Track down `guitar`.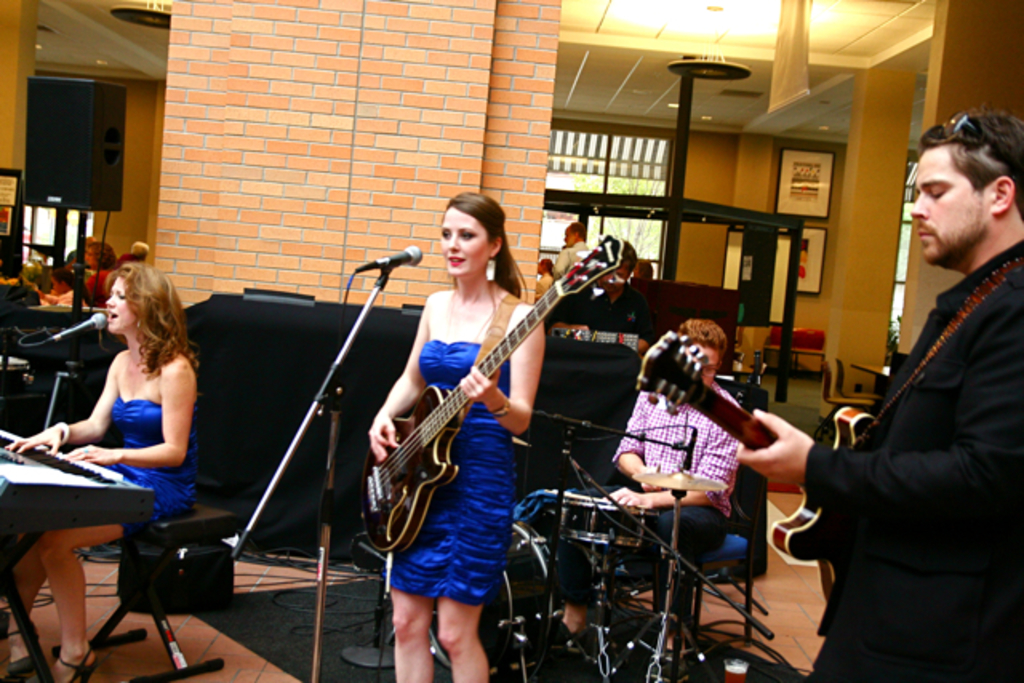
Tracked to BBox(586, 331, 882, 611).
